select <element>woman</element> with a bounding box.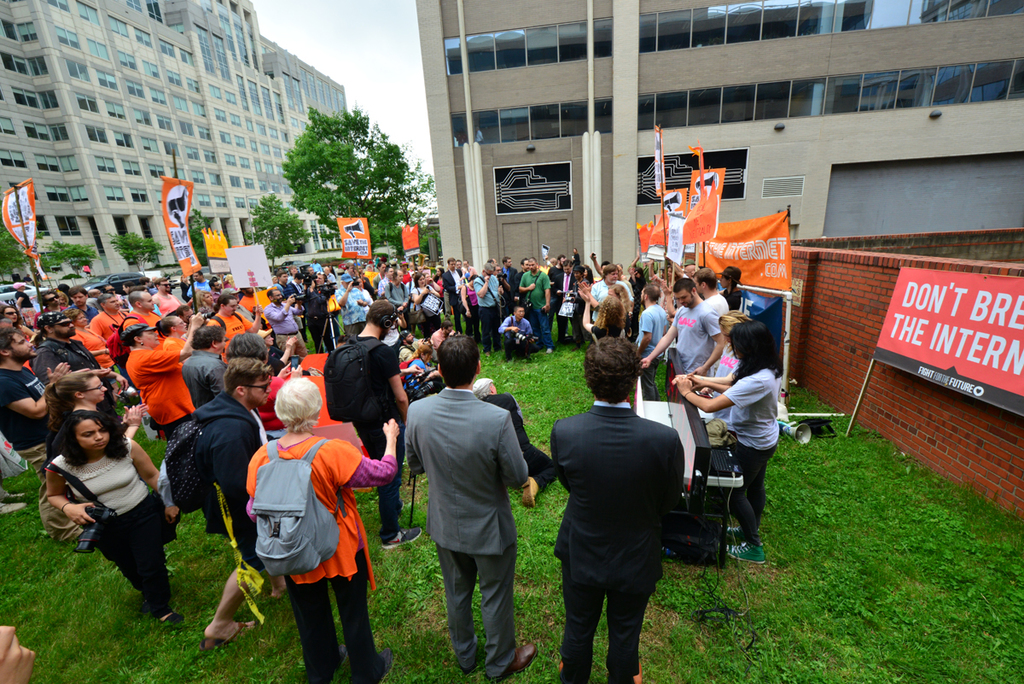
[x1=246, y1=376, x2=400, y2=683].
